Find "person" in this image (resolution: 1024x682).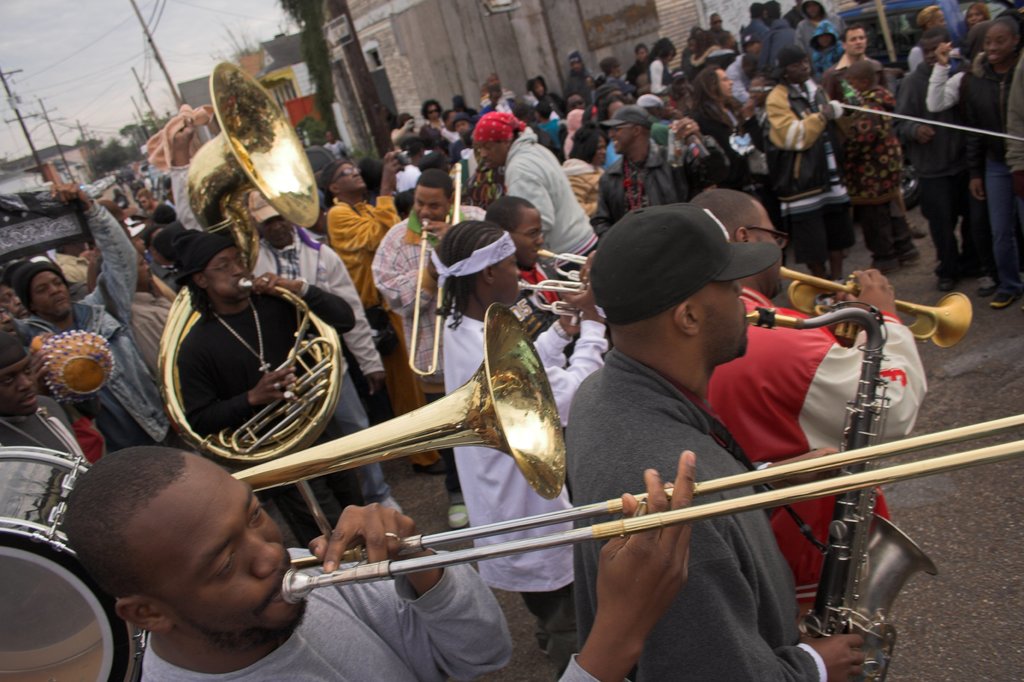
x1=418 y1=101 x2=451 y2=131.
